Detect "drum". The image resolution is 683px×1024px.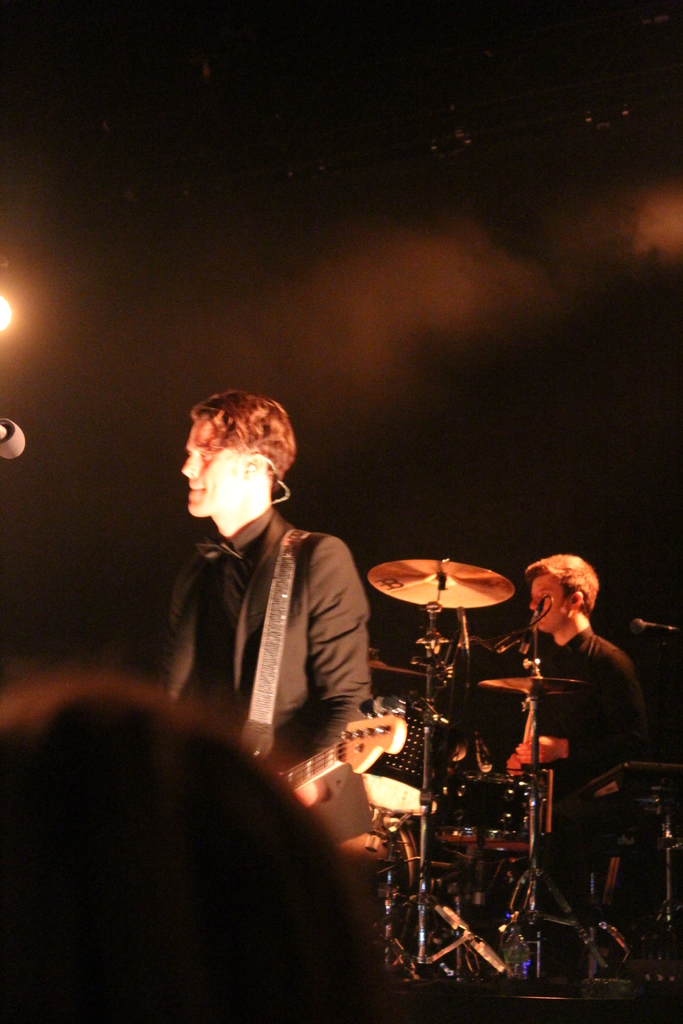
pyautogui.locateOnScreen(359, 701, 457, 814).
